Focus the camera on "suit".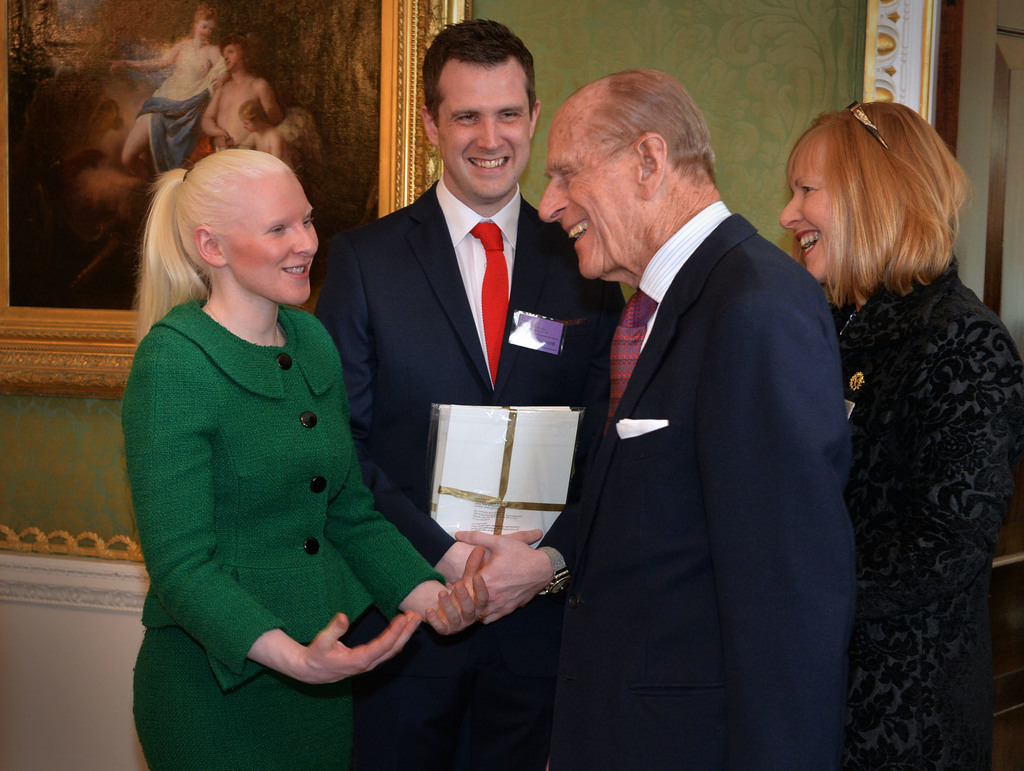
Focus region: select_region(540, 57, 858, 764).
